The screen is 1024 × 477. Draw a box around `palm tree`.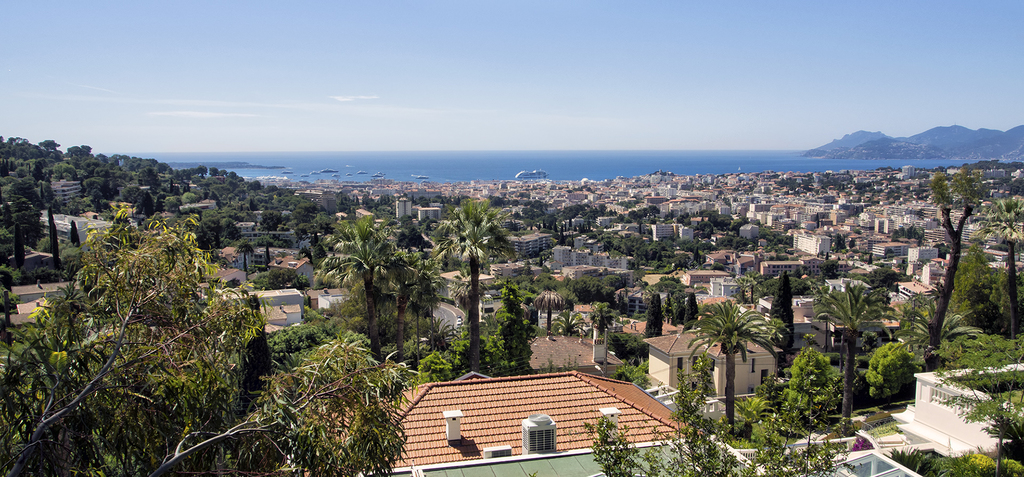
[x1=300, y1=216, x2=398, y2=352].
